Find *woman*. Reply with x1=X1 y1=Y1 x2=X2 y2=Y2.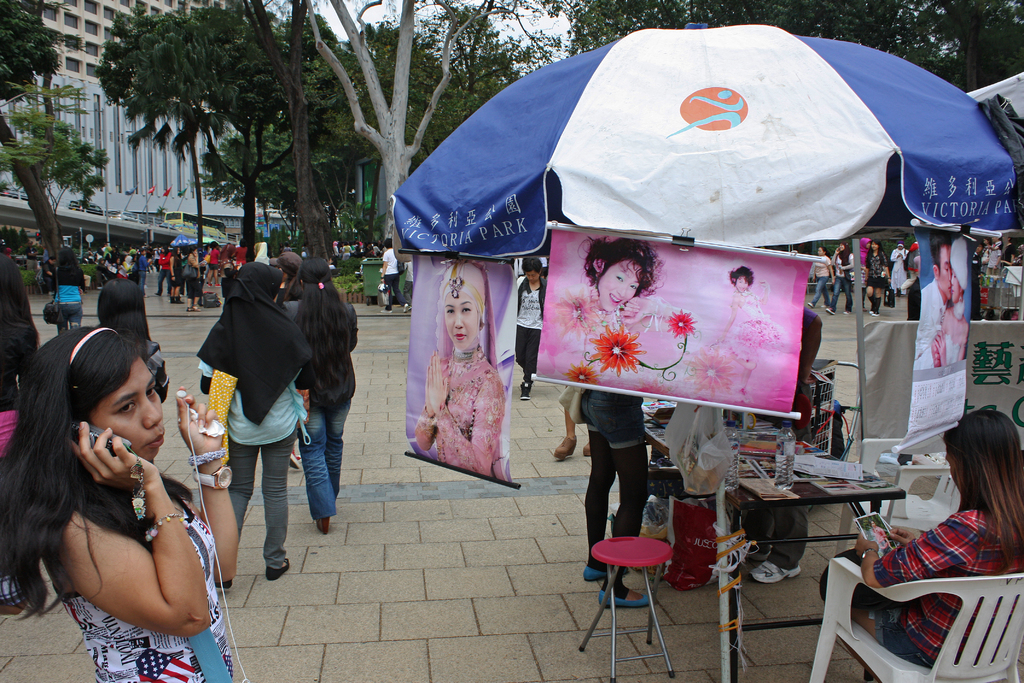
x1=899 y1=240 x2=920 y2=321.
